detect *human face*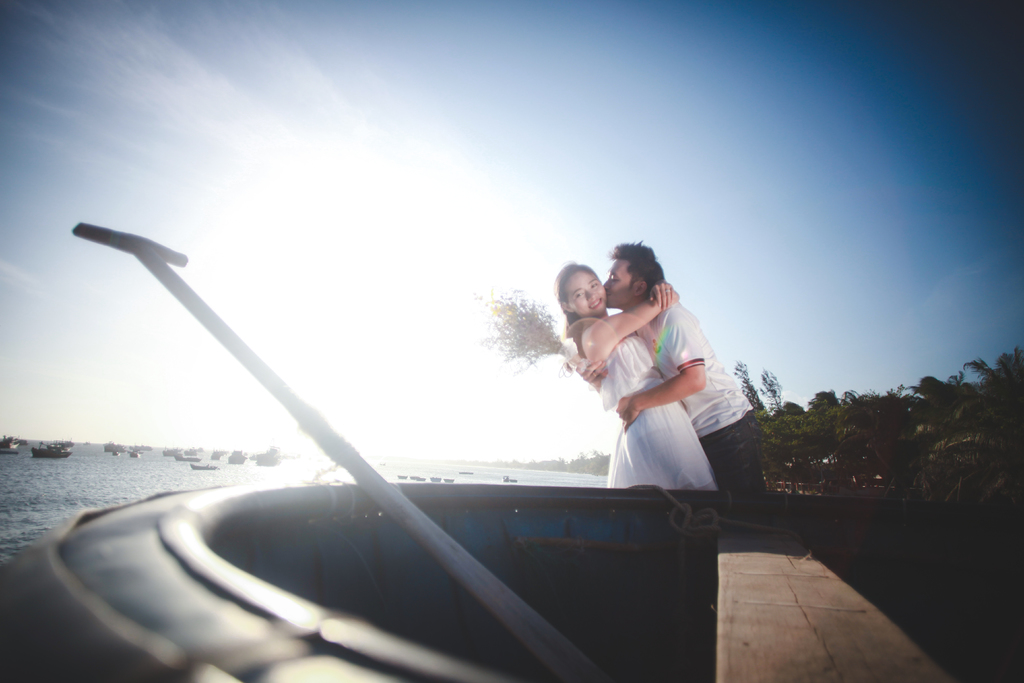
left=598, top=256, right=638, bottom=308
